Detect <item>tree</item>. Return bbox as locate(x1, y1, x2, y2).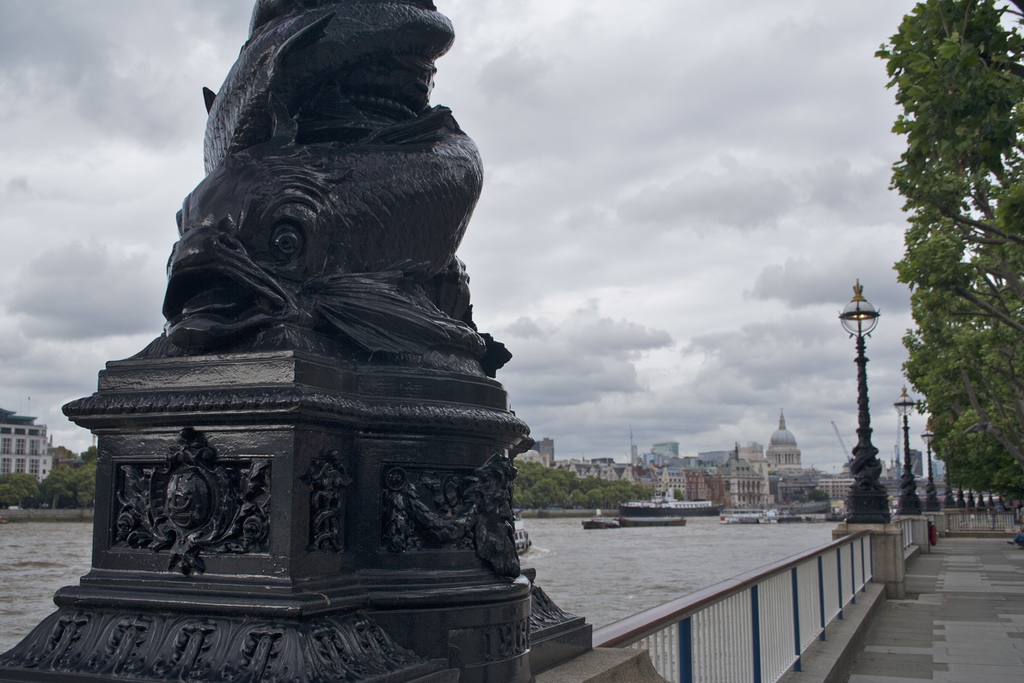
locate(877, 3, 1012, 536).
